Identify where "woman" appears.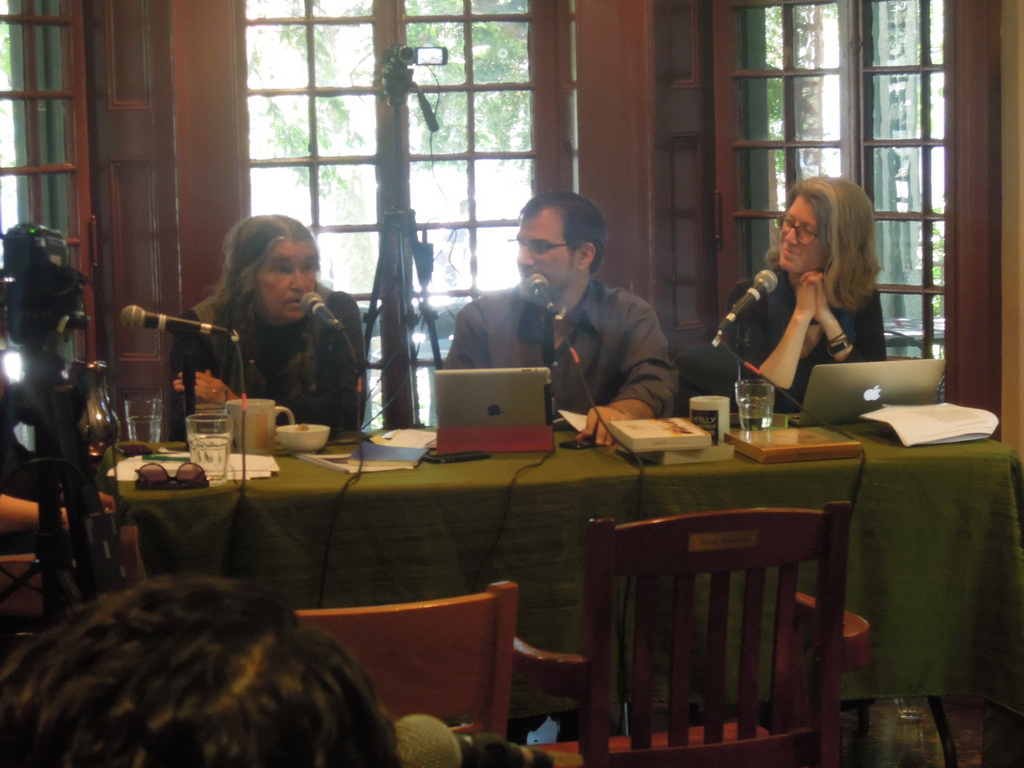
Appears at locate(163, 207, 367, 455).
